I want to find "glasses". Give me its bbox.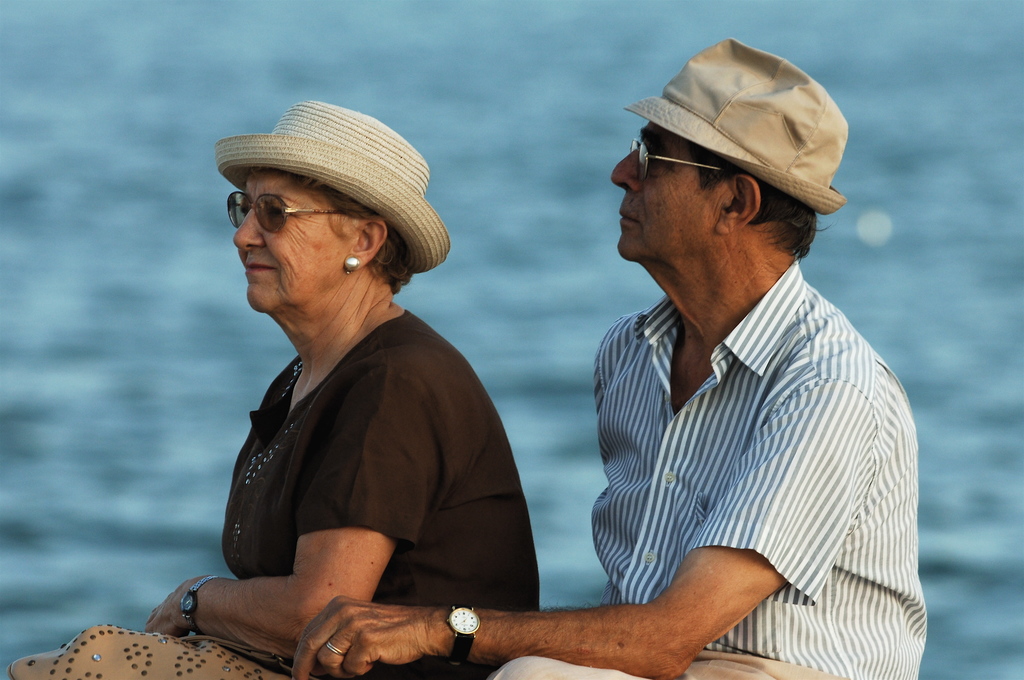
<bbox>211, 189, 323, 243</bbox>.
